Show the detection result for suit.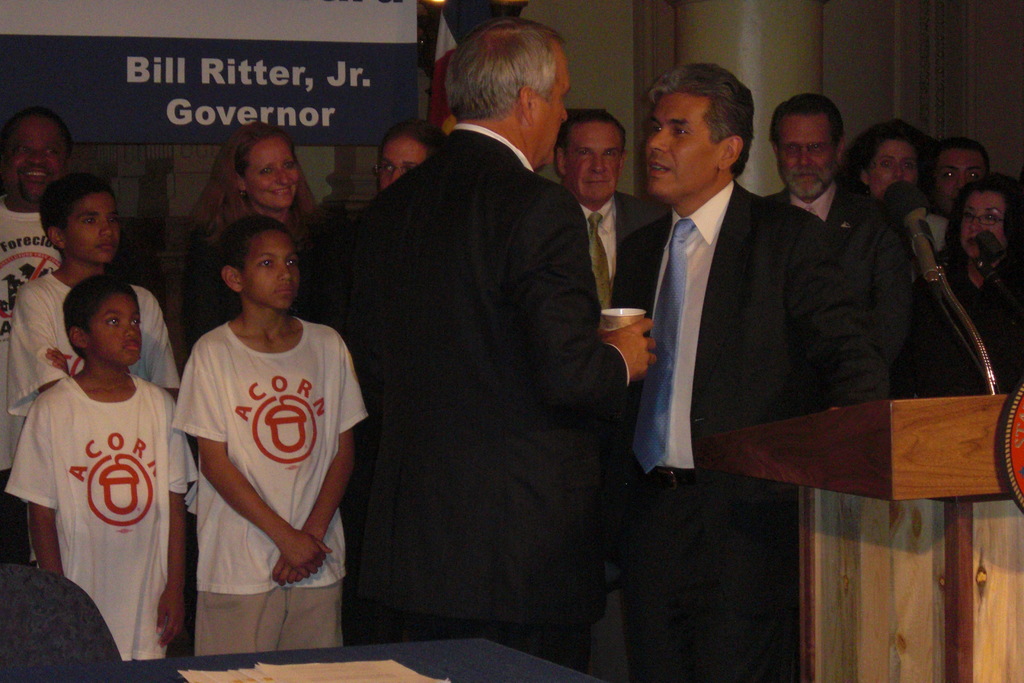
[605,176,879,682].
